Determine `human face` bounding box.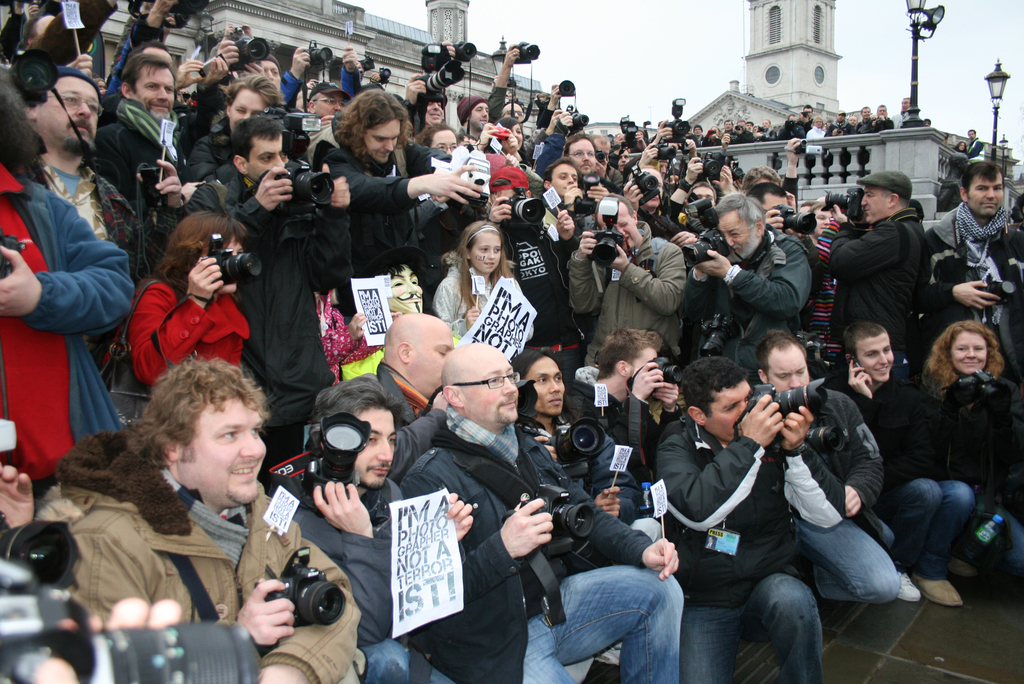
Determined: 469,228,506,278.
